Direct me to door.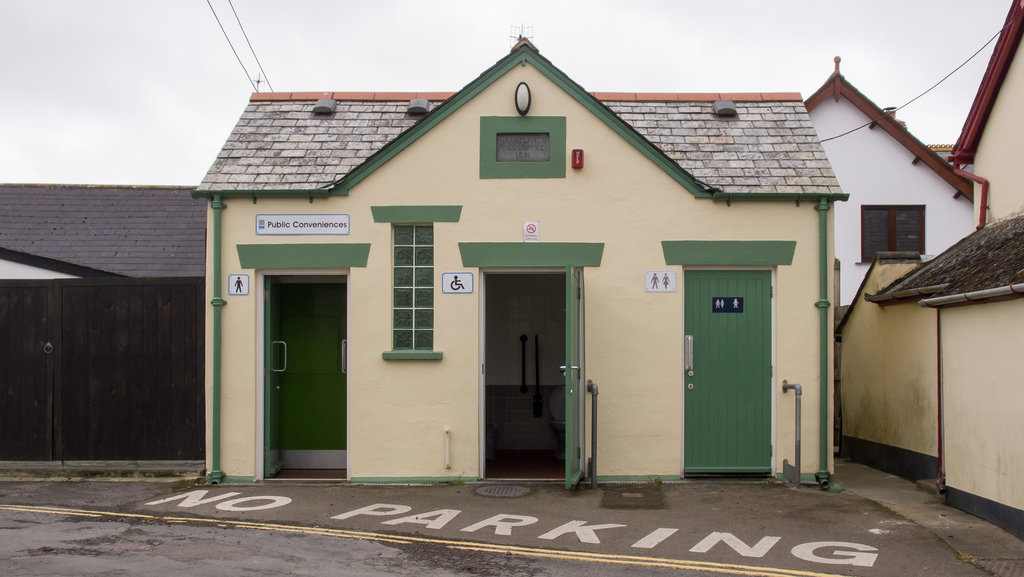
Direction: left=556, top=273, right=584, bottom=485.
